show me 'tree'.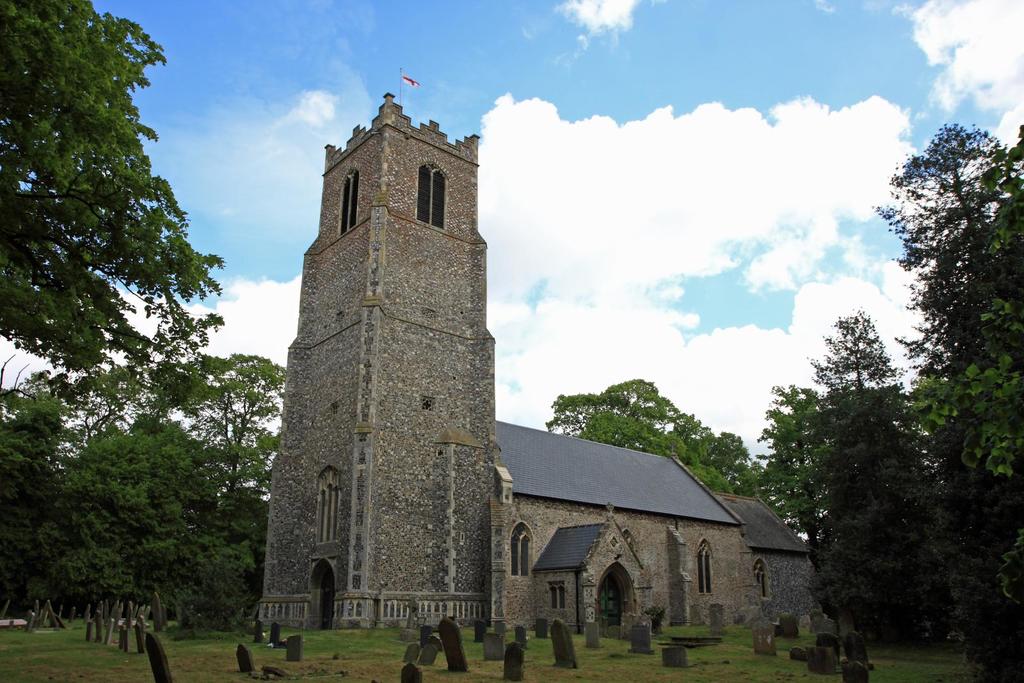
'tree' is here: [578,403,731,495].
